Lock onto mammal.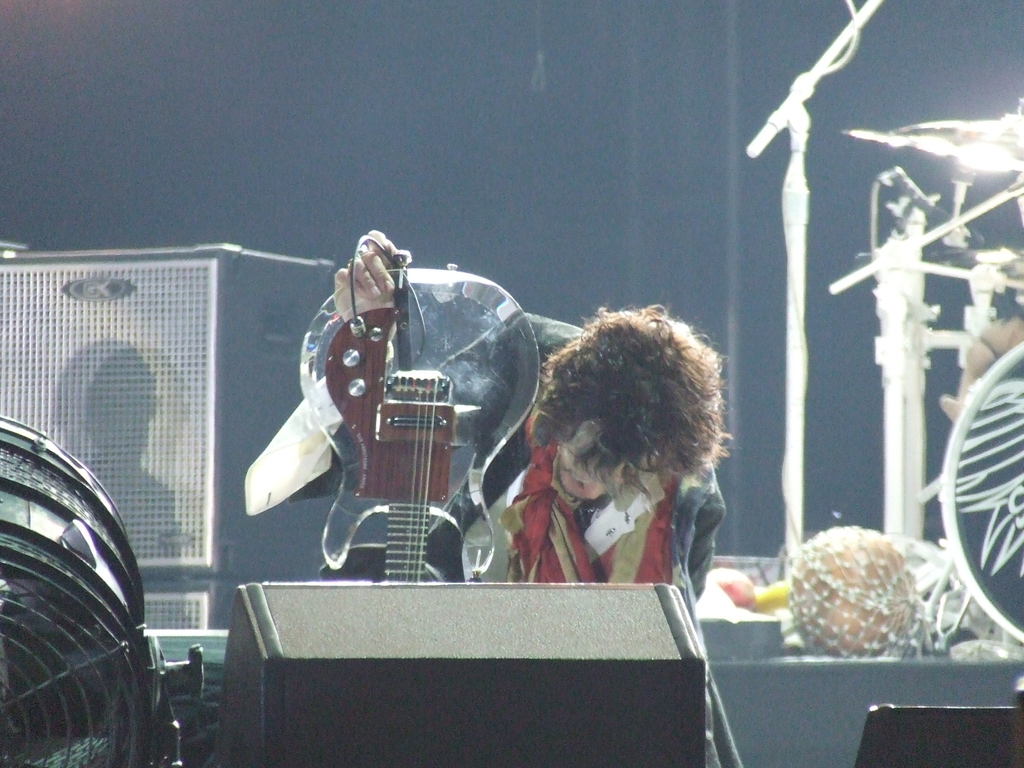
Locked: bbox(437, 264, 726, 604).
